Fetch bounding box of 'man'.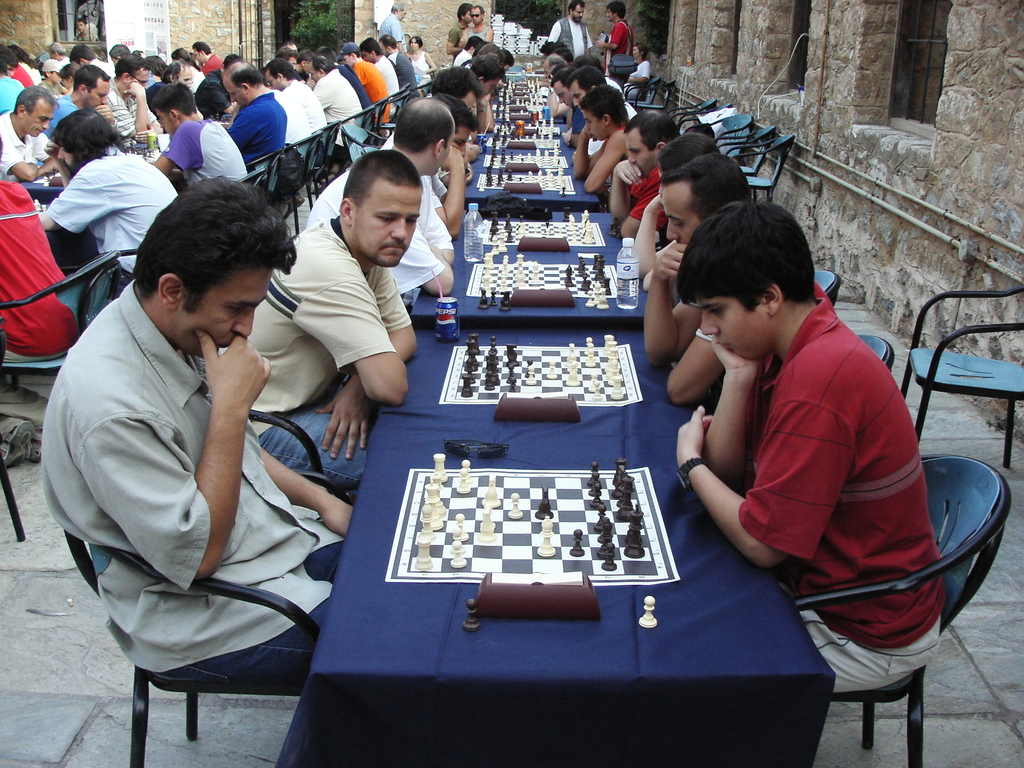
Bbox: (474,47,511,79).
